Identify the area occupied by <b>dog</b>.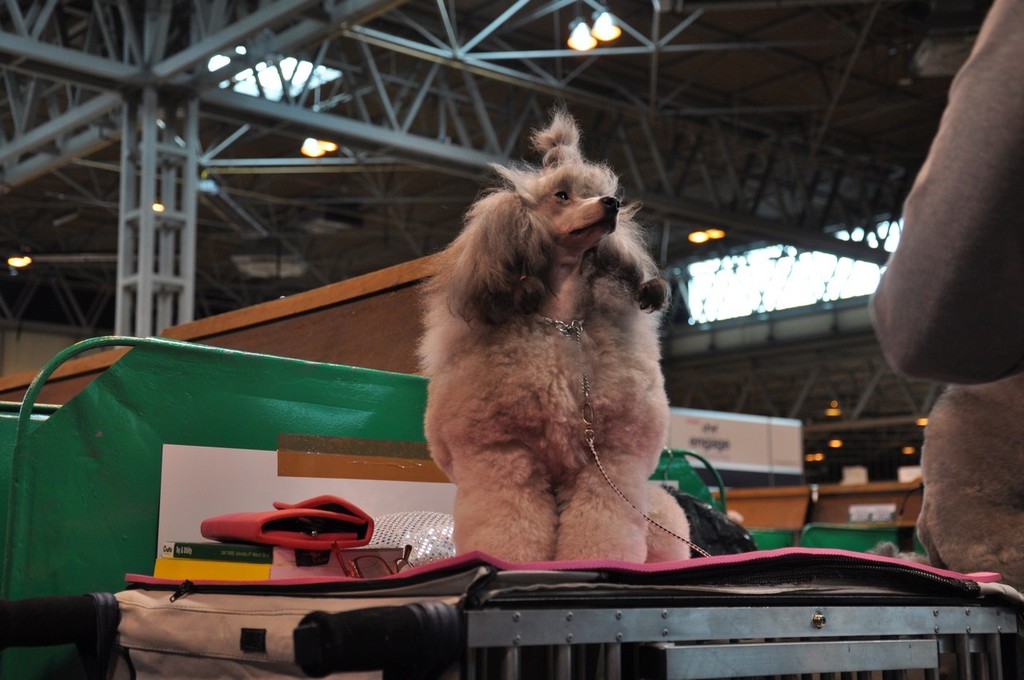
Area: bbox=[918, 376, 1023, 595].
